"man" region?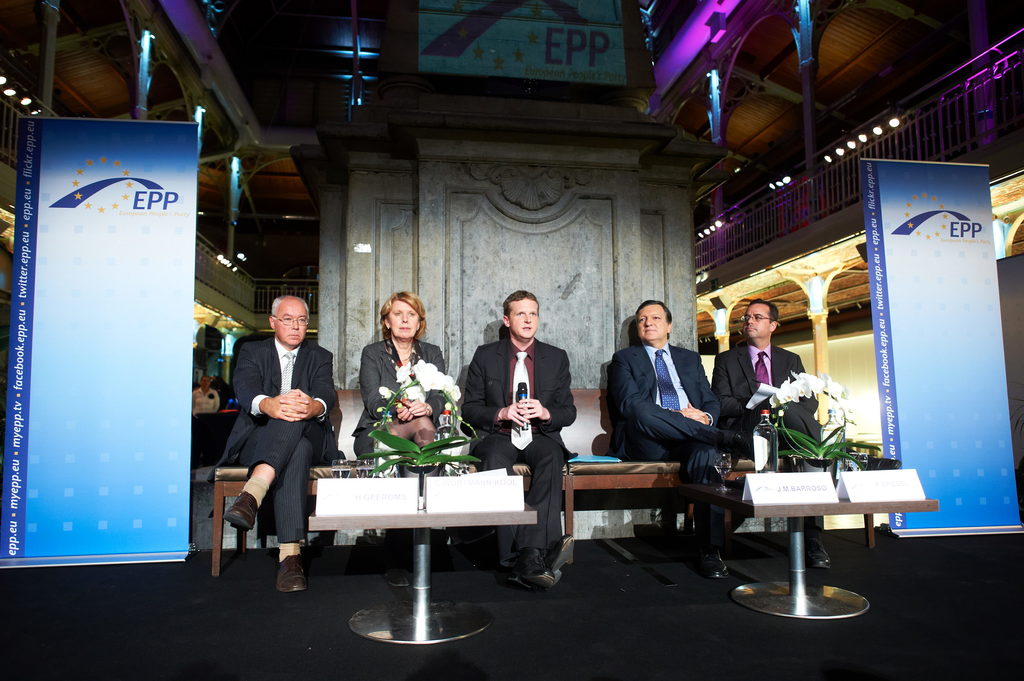
bbox(707, 297, 827, 568)
